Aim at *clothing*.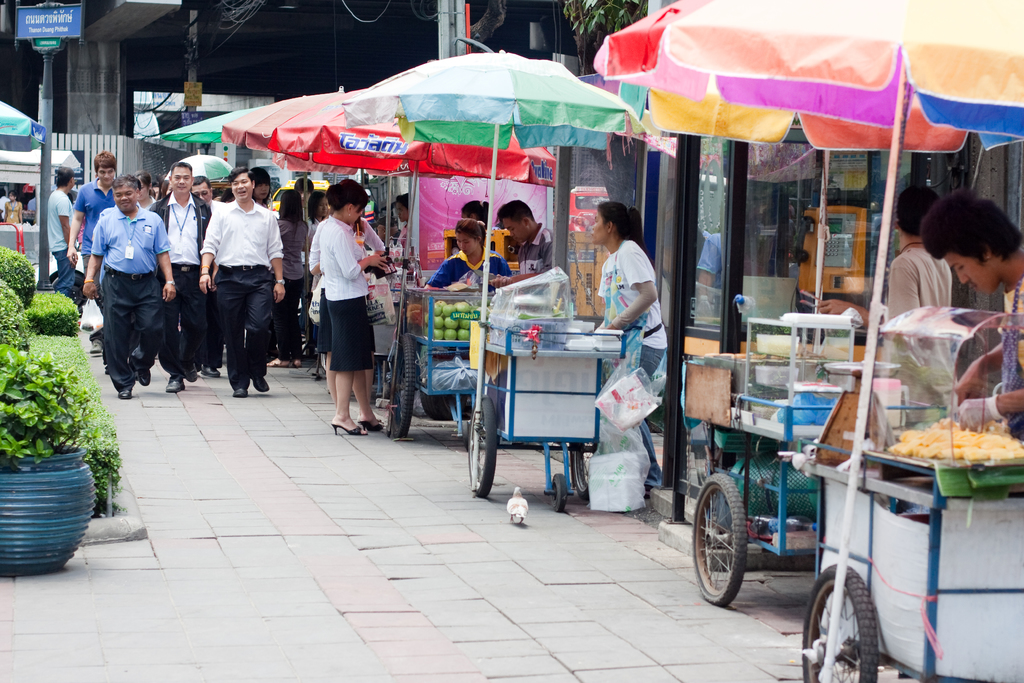
Aimed at 424, 259, 505, 283.
